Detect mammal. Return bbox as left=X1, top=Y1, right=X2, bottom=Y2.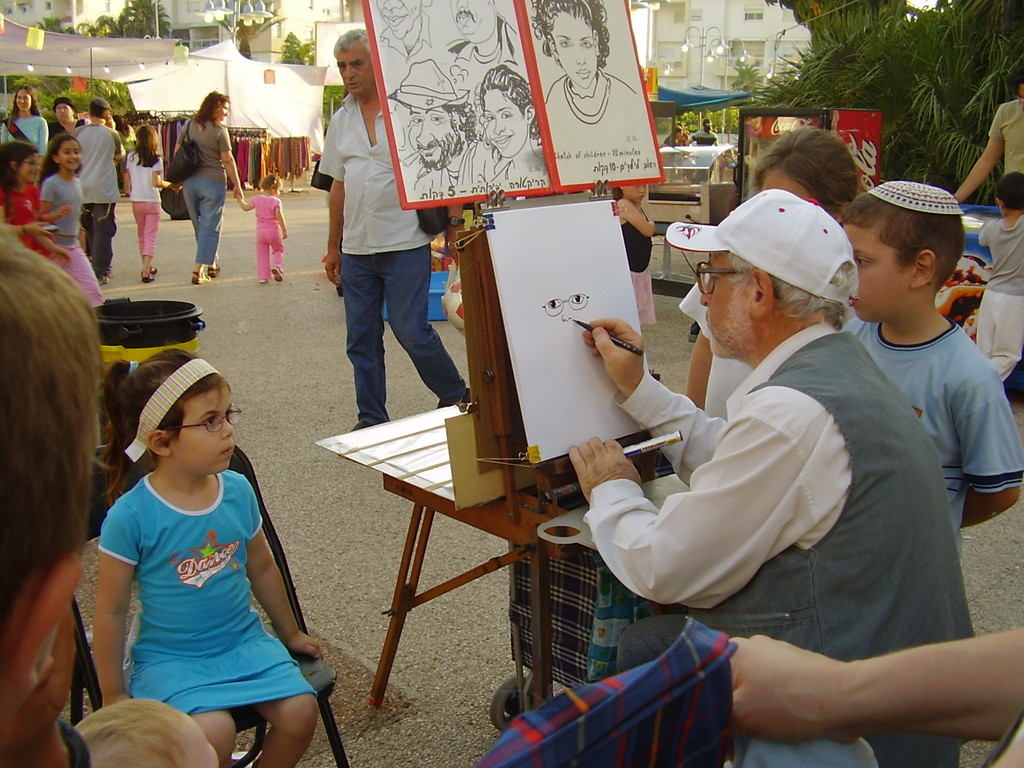
left=79, top=99, right=120, bottom=283.
